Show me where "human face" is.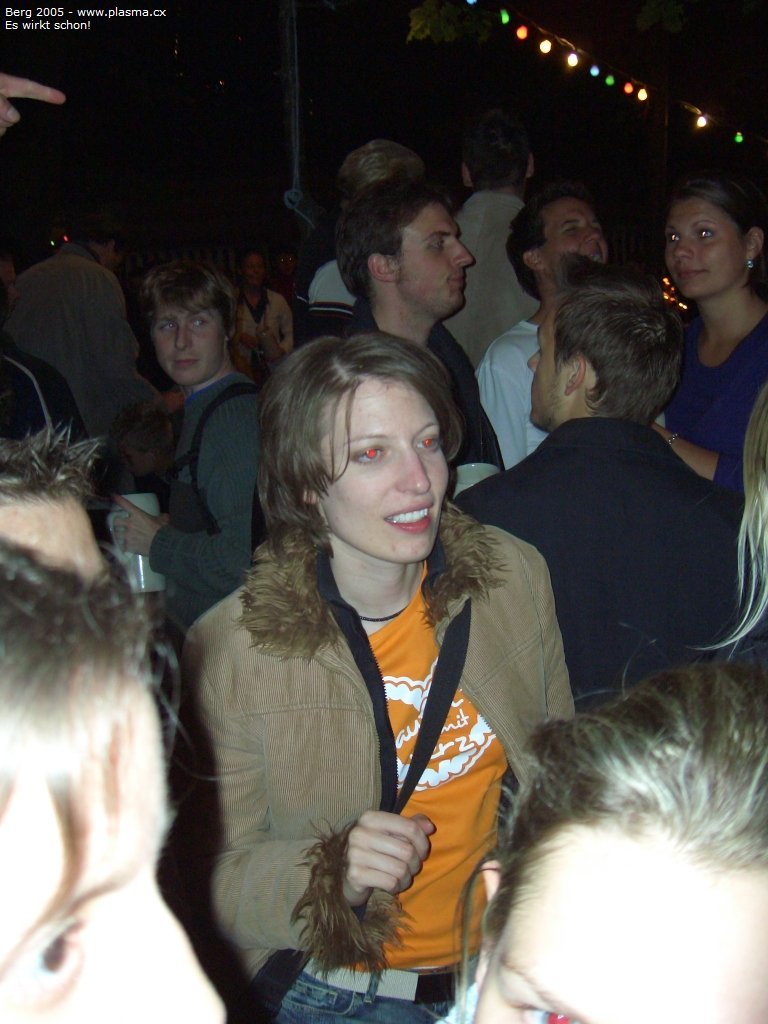
"human face" is at Rect(477, 821, 767, 1023).
